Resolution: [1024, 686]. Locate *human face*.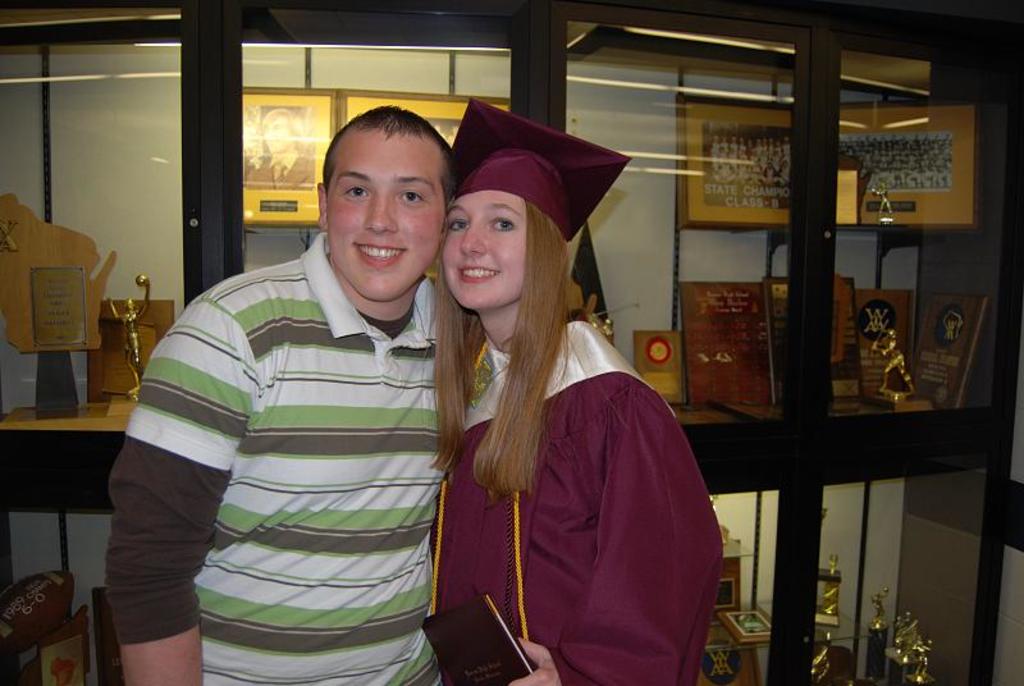
bbox=[328, 122, 448, 303].
